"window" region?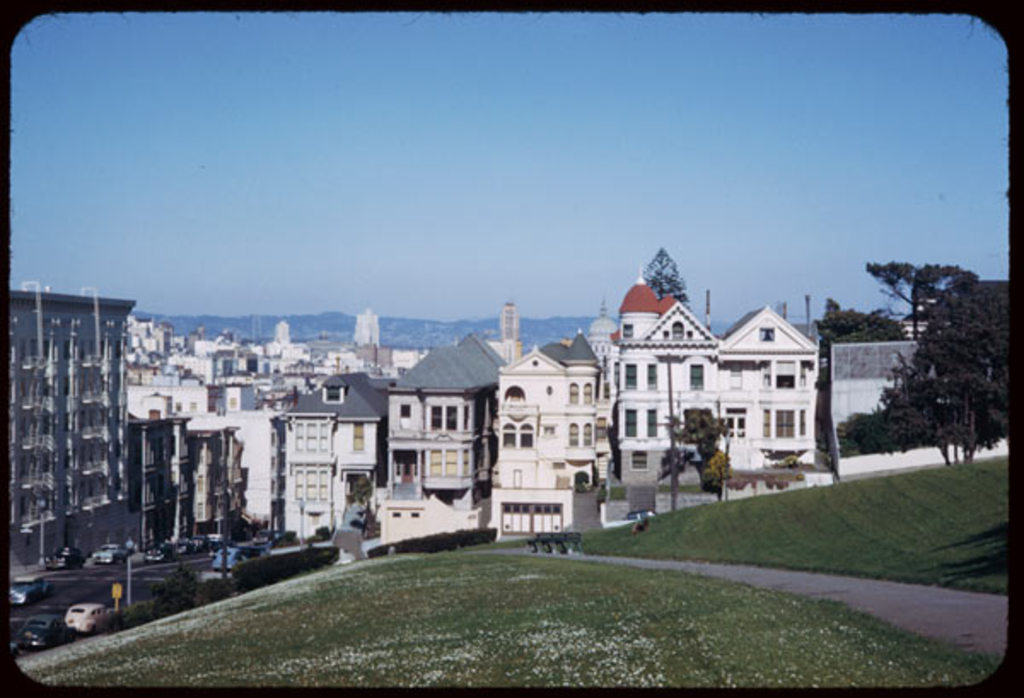
x1=502, y1=418, x2=536, y2=449
